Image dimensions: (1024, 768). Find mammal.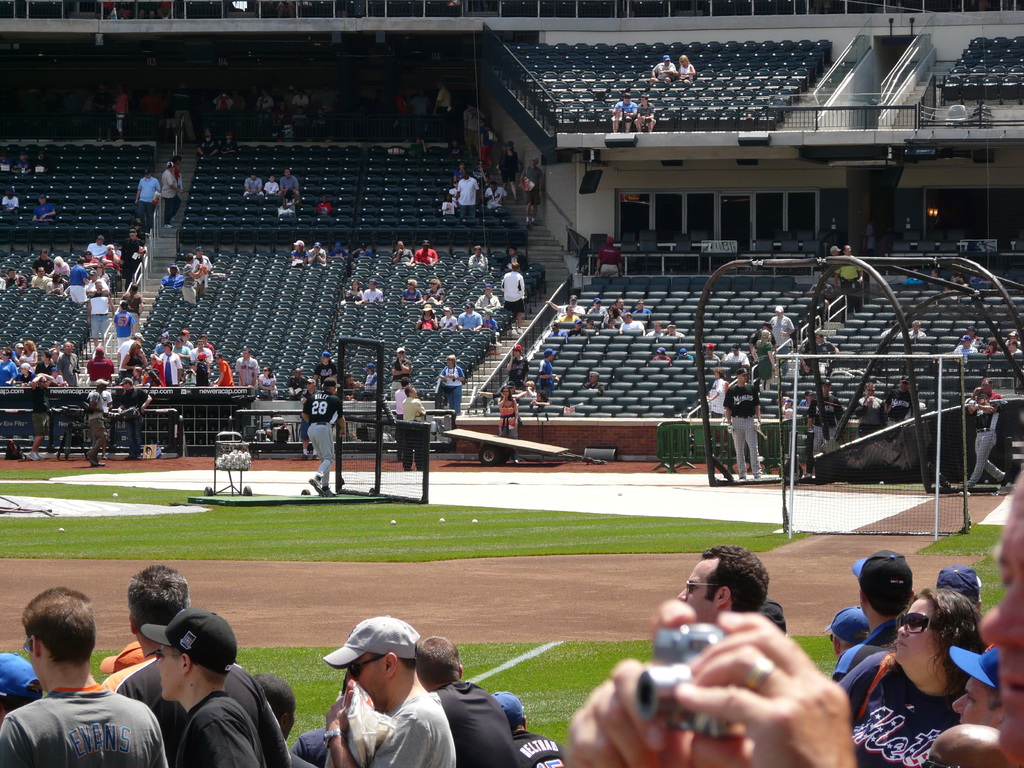
bbox=[391, 239, 411, 266].
